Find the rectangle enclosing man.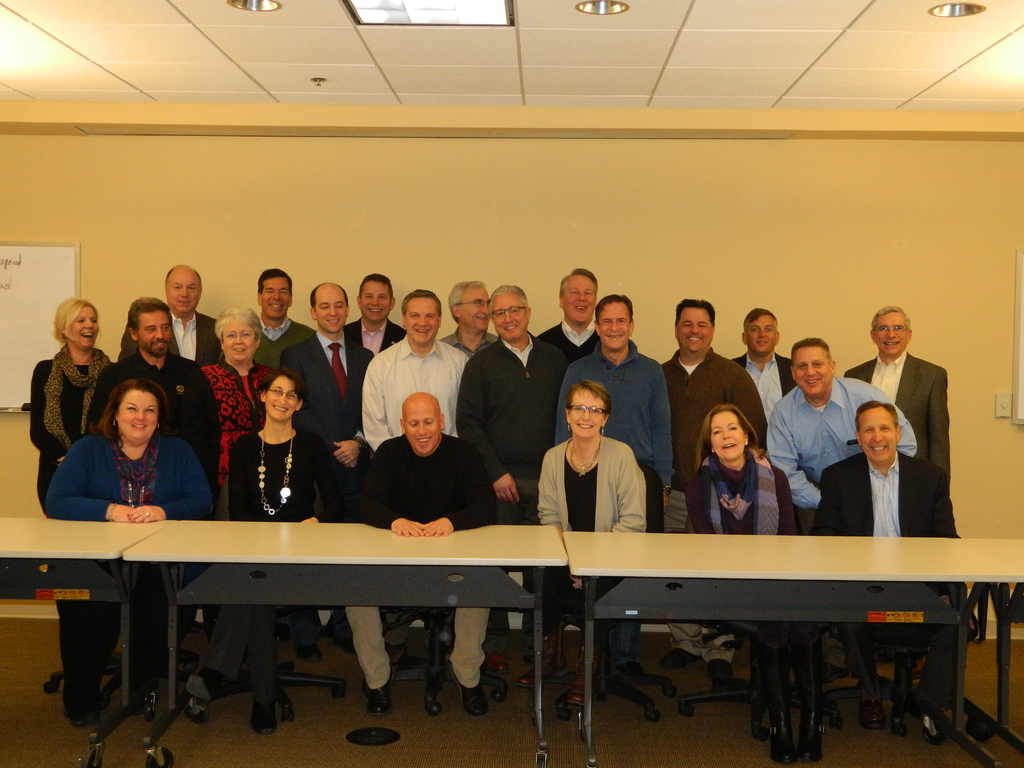
left=849, top=303, right=958, bottom=701.
